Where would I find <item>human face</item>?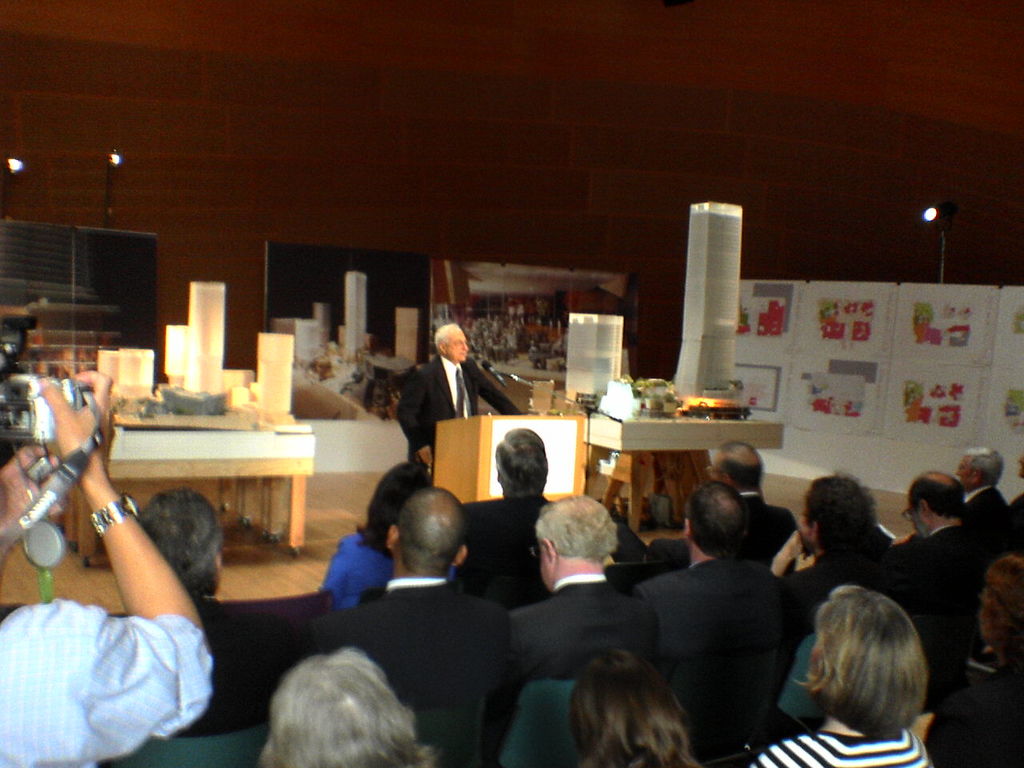
At 957,457,967,483.
